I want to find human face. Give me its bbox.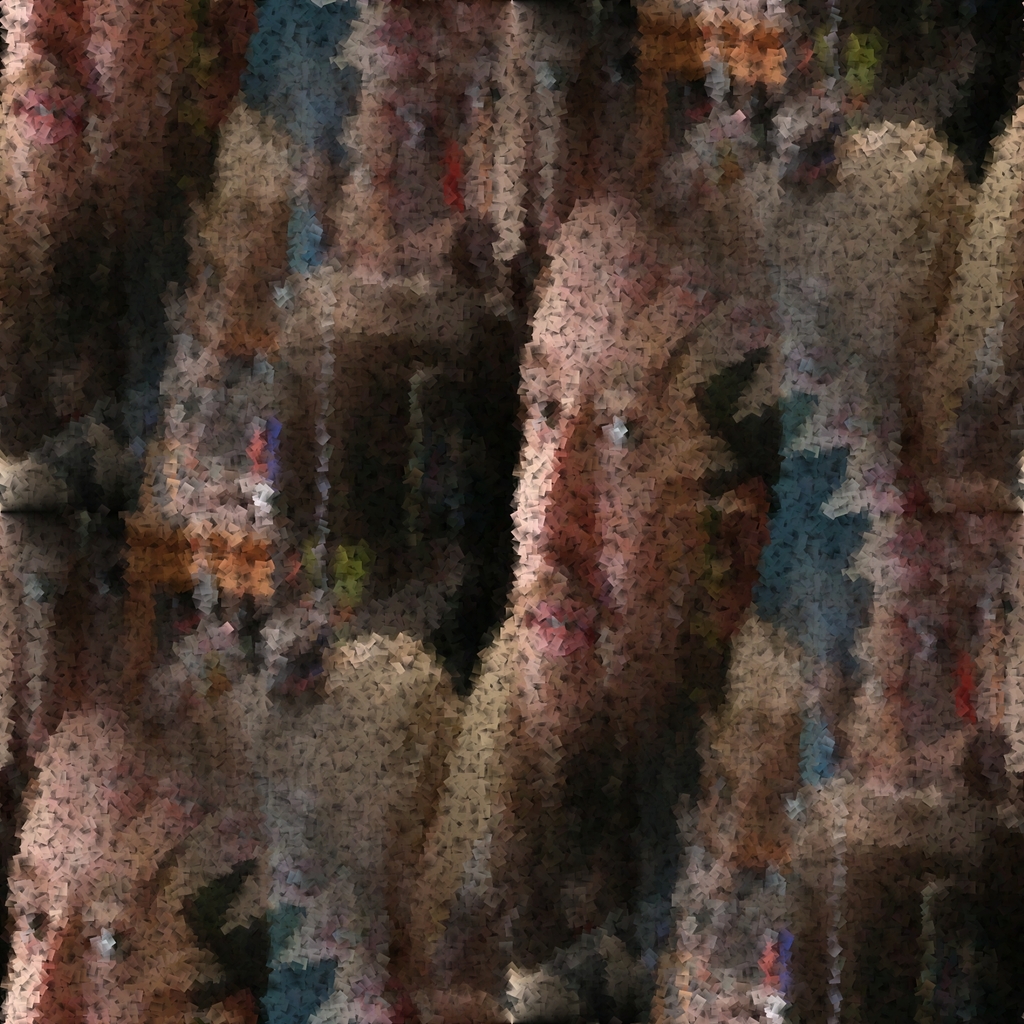
bbox(0, 708, 196, 1023).
